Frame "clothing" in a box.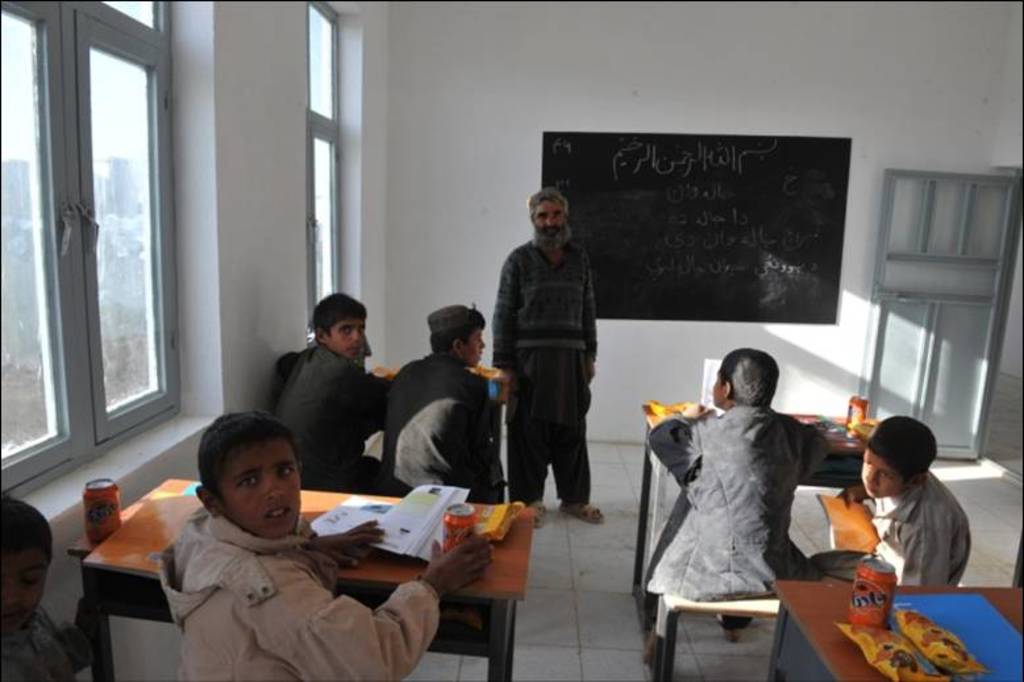
276:346:387:490.
